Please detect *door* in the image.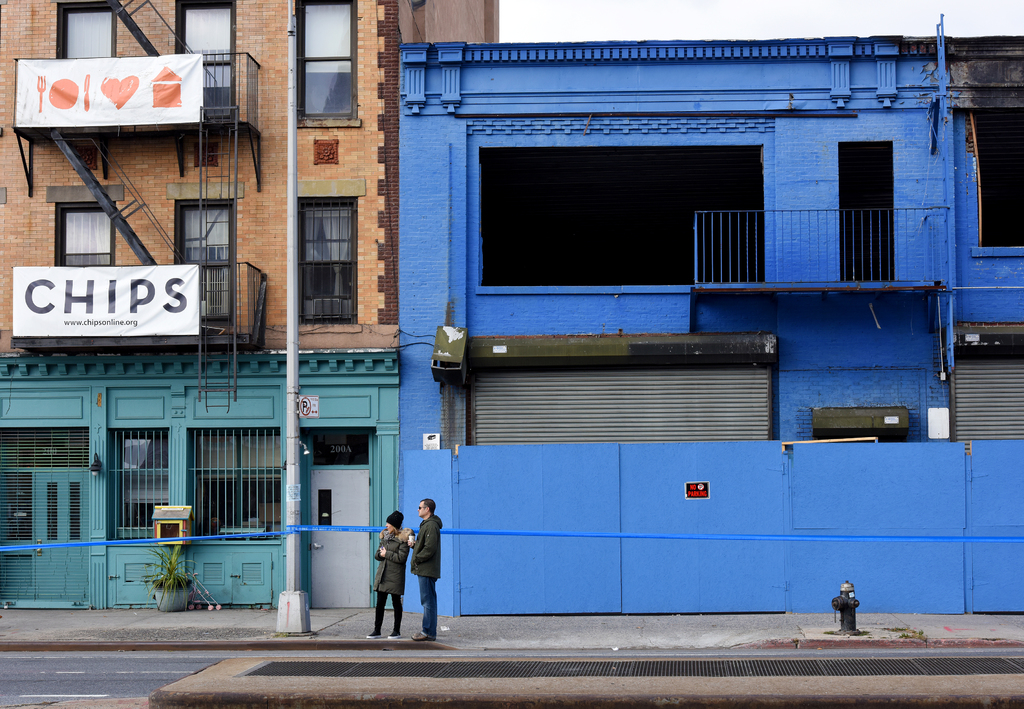
36:473:90:599.
